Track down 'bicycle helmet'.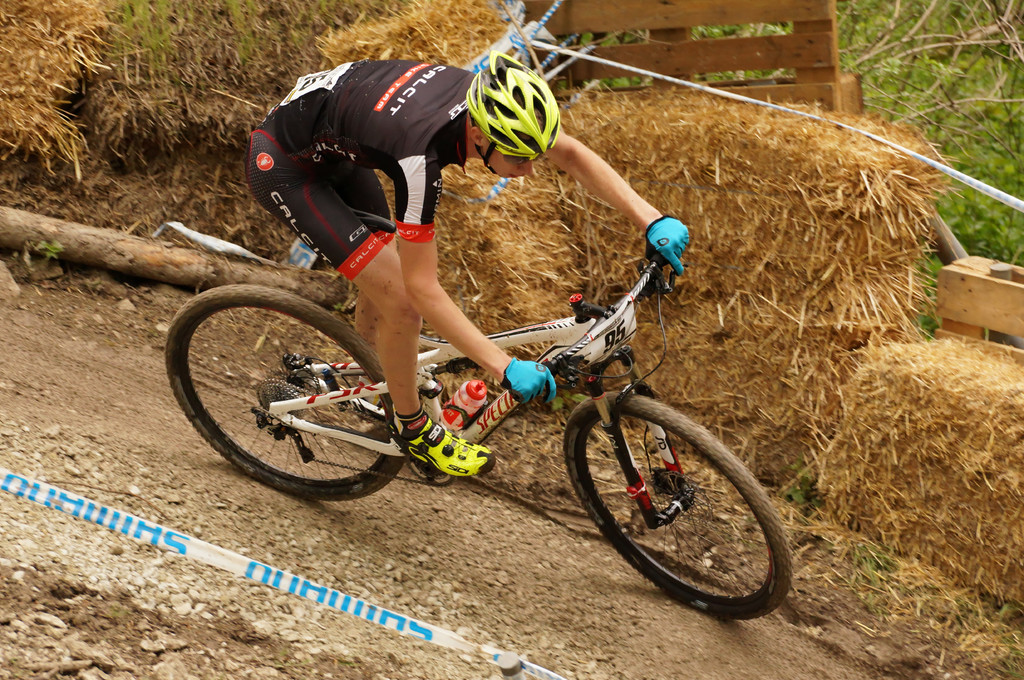
Tracked to [x1=472, y1=53, x2=561, y2=168].
